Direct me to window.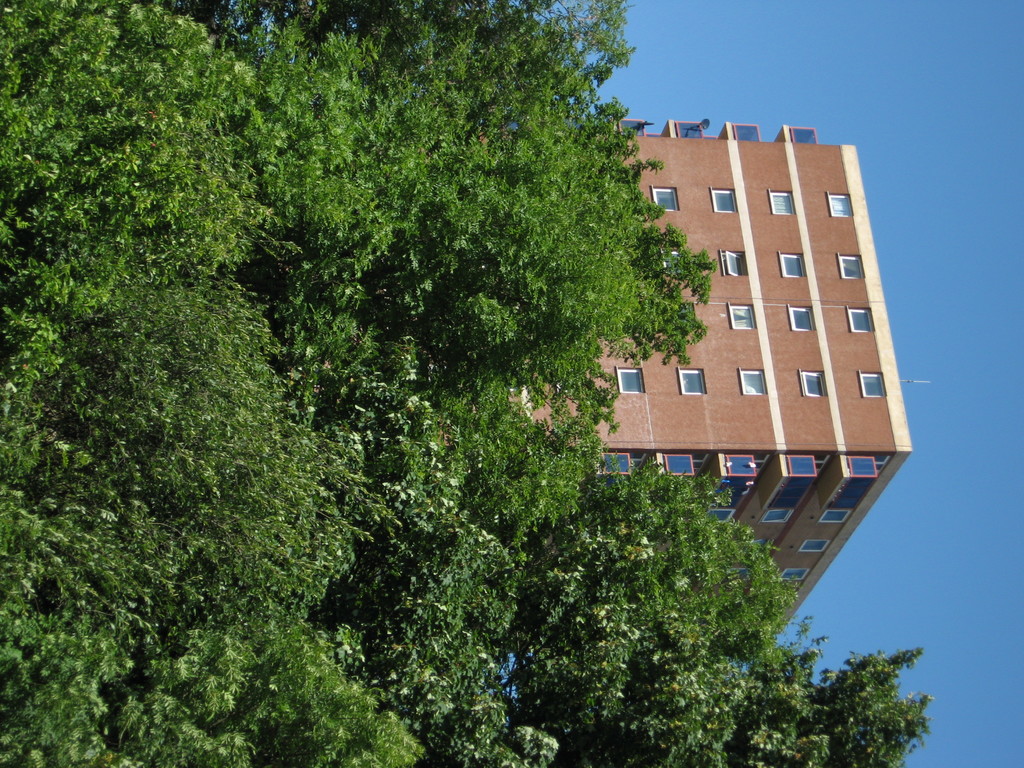
Direction: bbox(652, 186, 682, 210).
